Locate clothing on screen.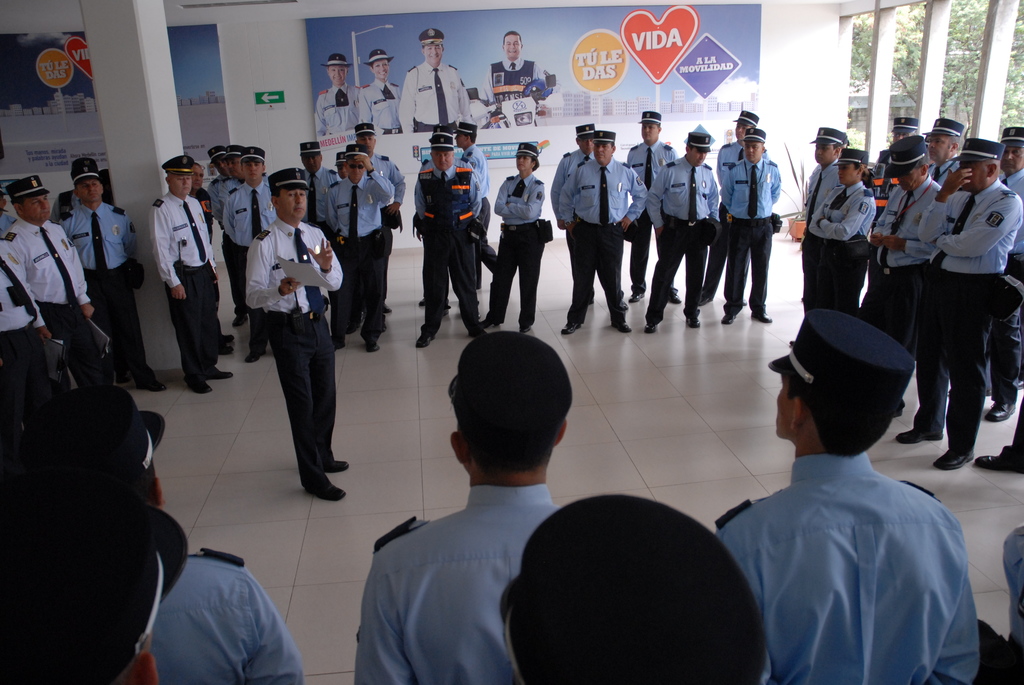
On screen at <box>406,156,483,326</box>.
